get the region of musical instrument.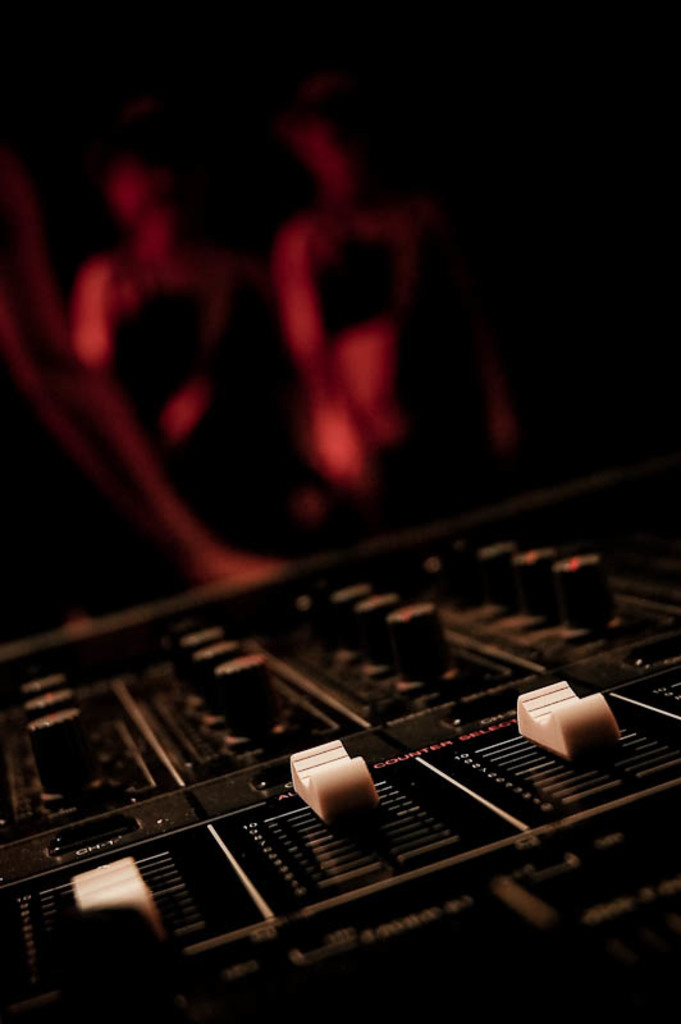
(0, 457, 680, 1023).
